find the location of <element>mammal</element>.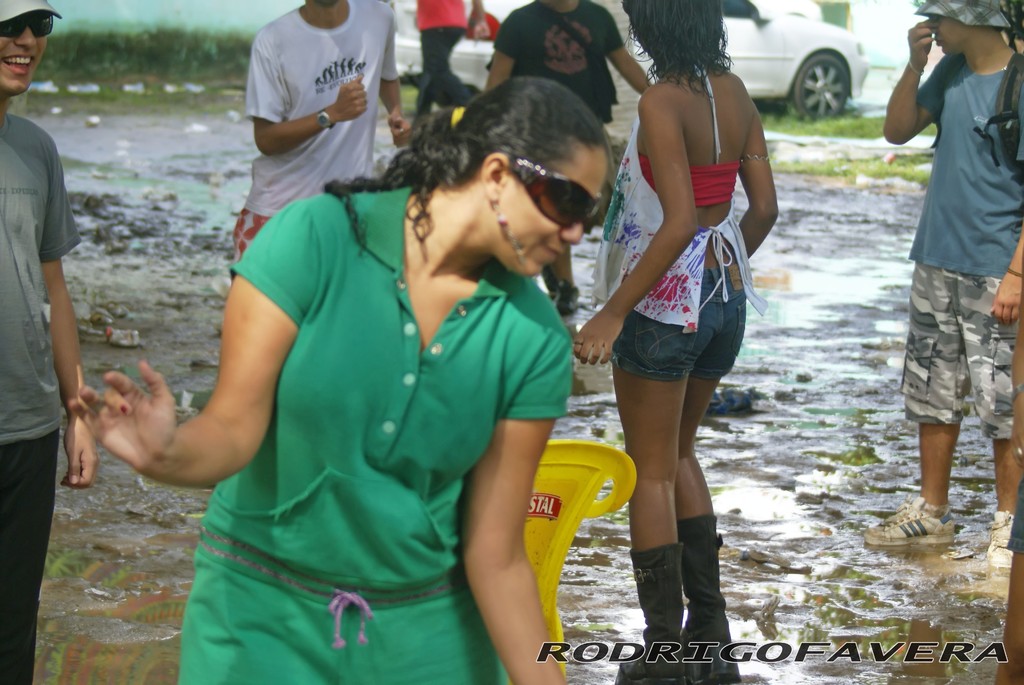
Location: 863,0,1023,567.
